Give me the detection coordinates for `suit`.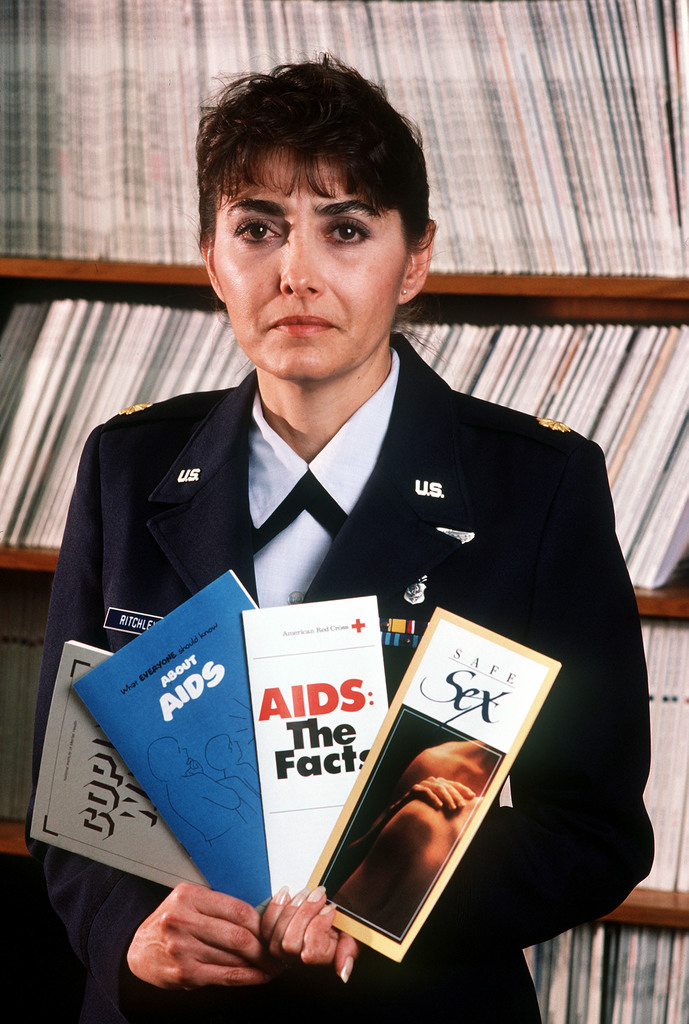
73,273,652,1002.
